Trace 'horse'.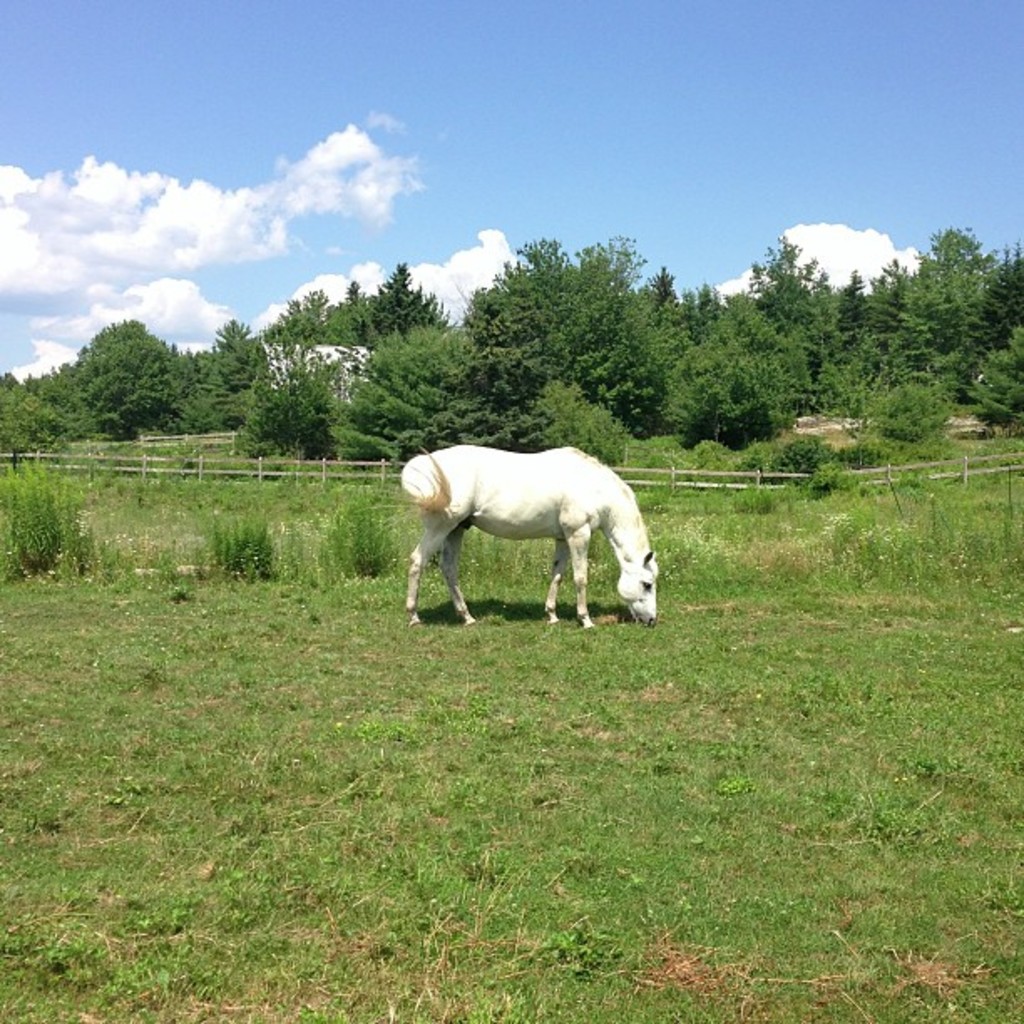
Traced to x1=398 y1=437 x2=661 y2=629.
